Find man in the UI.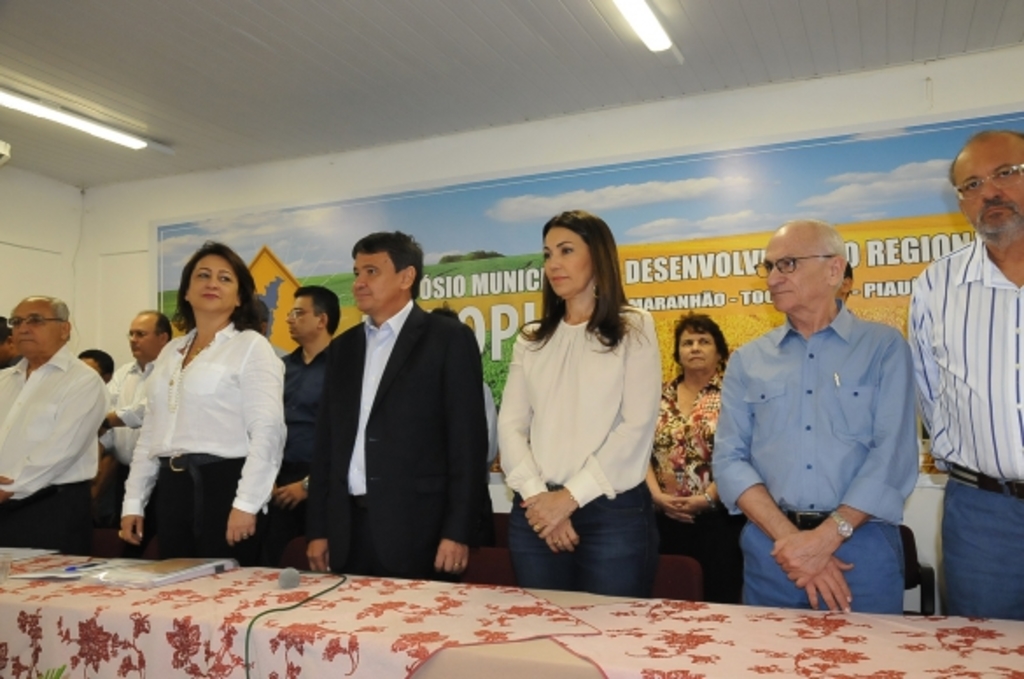
UI element at [left=0, top=296, right=109, bottom=562].
